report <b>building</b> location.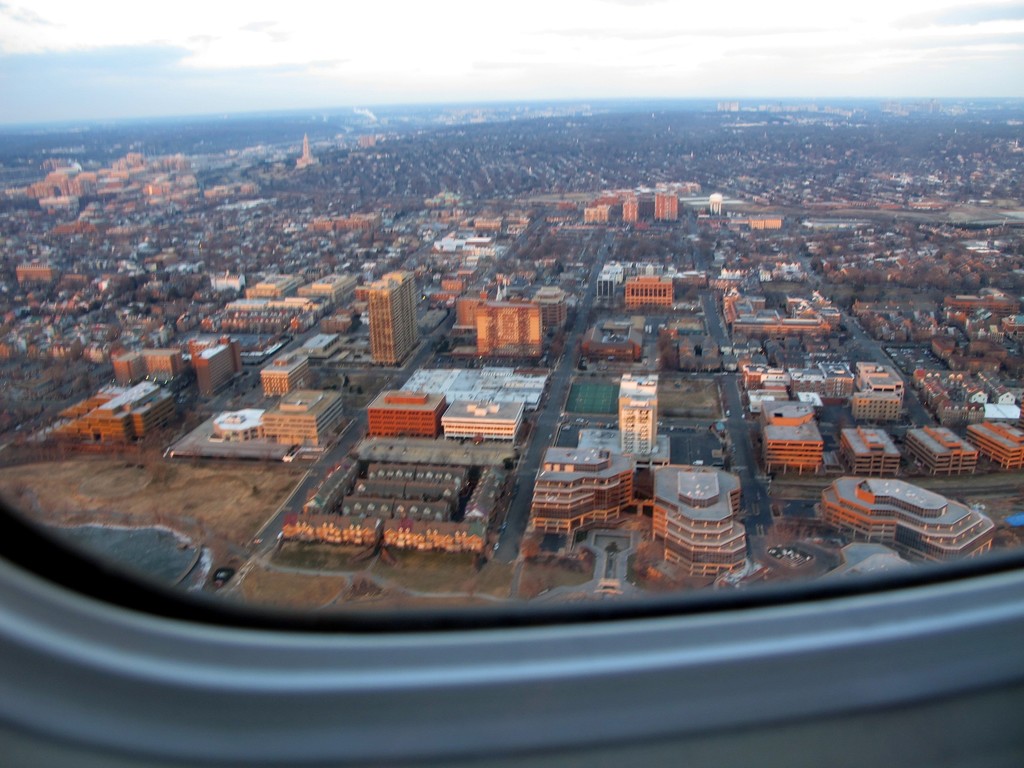
Report: [650,461,745,576].
